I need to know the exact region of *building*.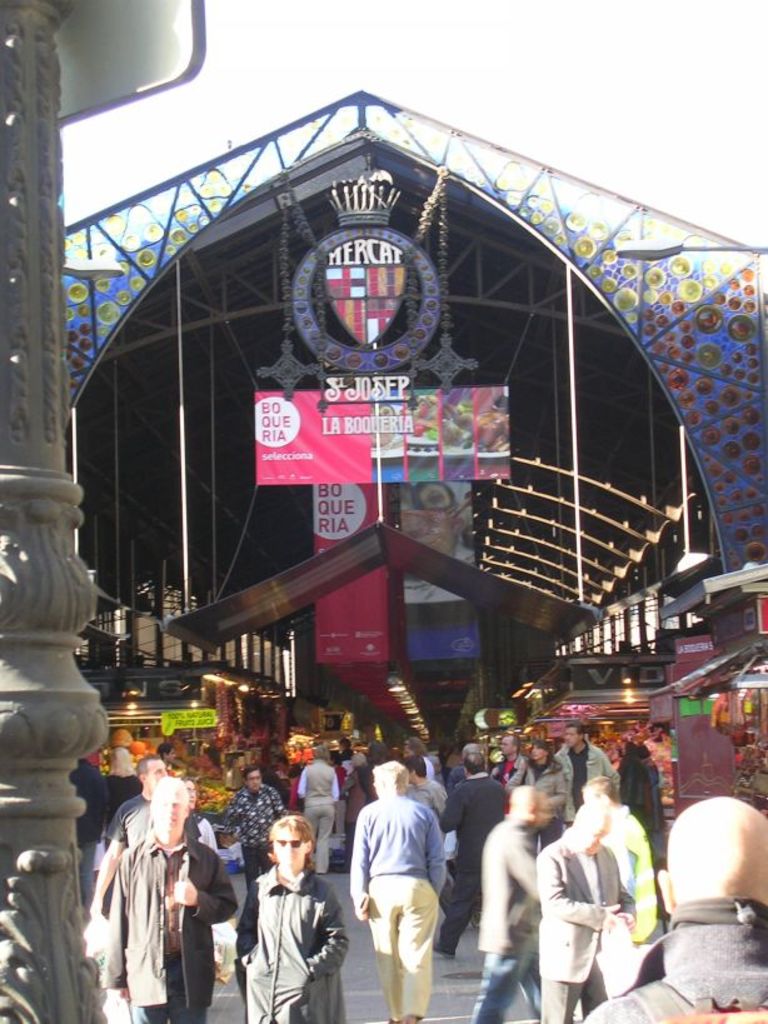
Region: {"x1": 58, "y1": 90, "x2": 767, "y2": 816}.
